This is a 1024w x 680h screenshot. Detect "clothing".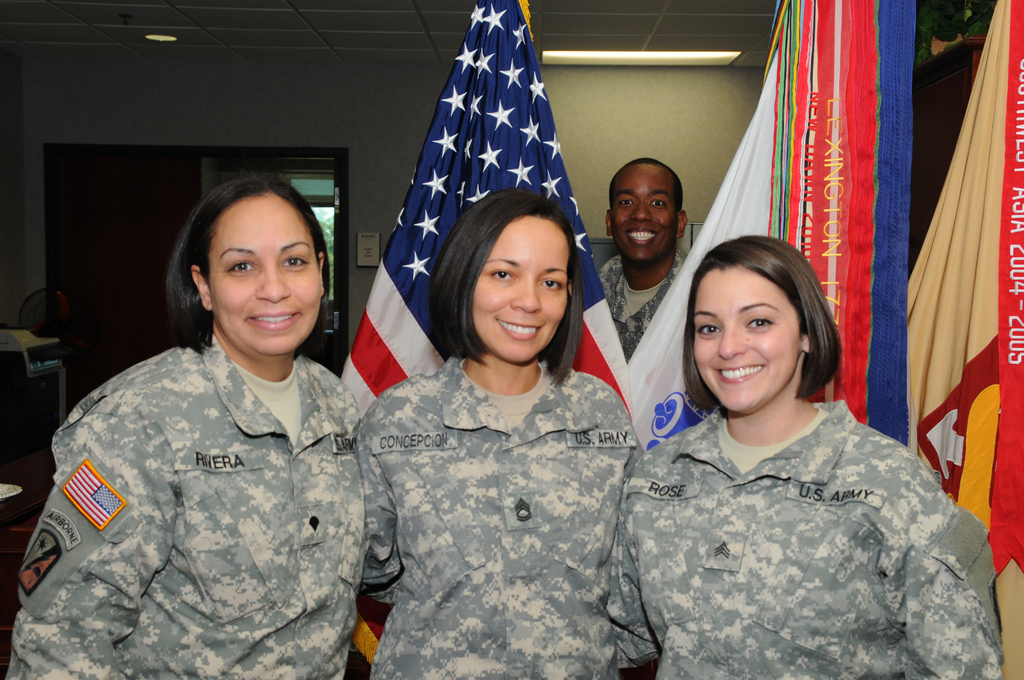
select_region(1, 315, 387, 679).
